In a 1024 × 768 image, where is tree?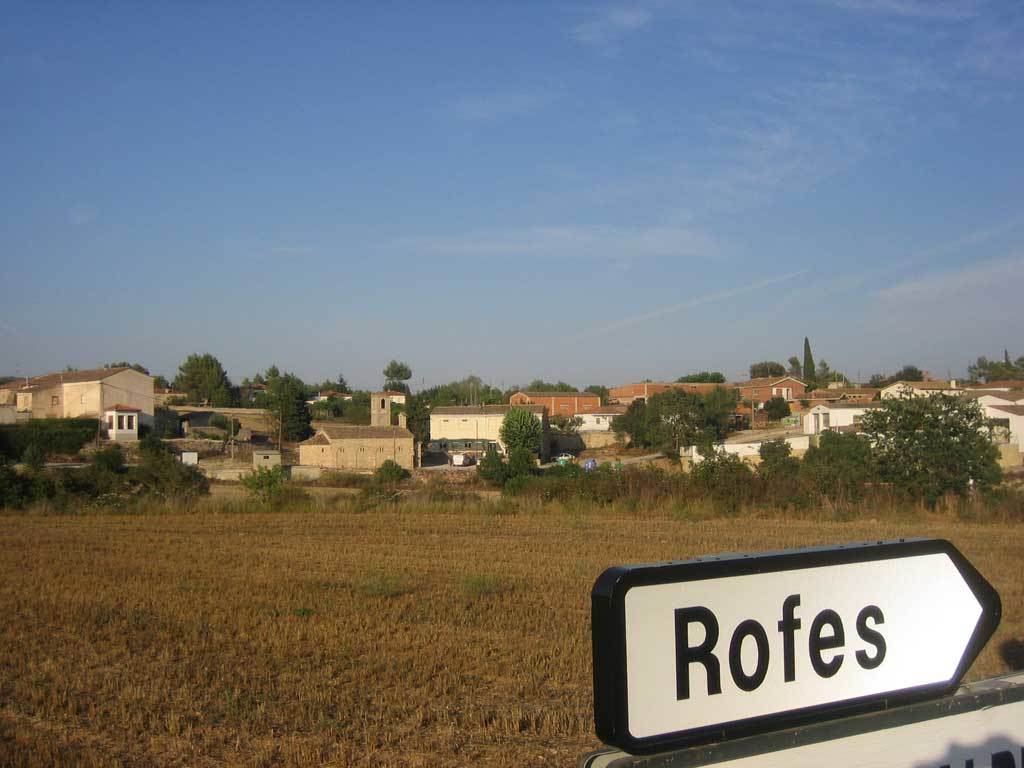
rect(525, 378, 569, 394).
